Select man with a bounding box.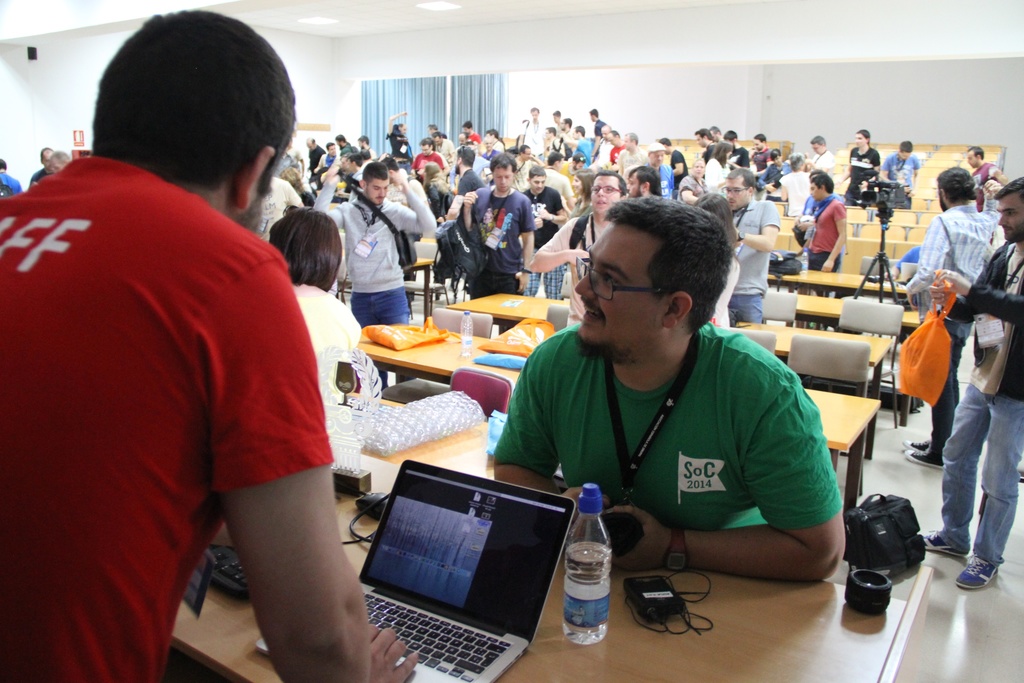
Rect(13, 9, 352, 682).
